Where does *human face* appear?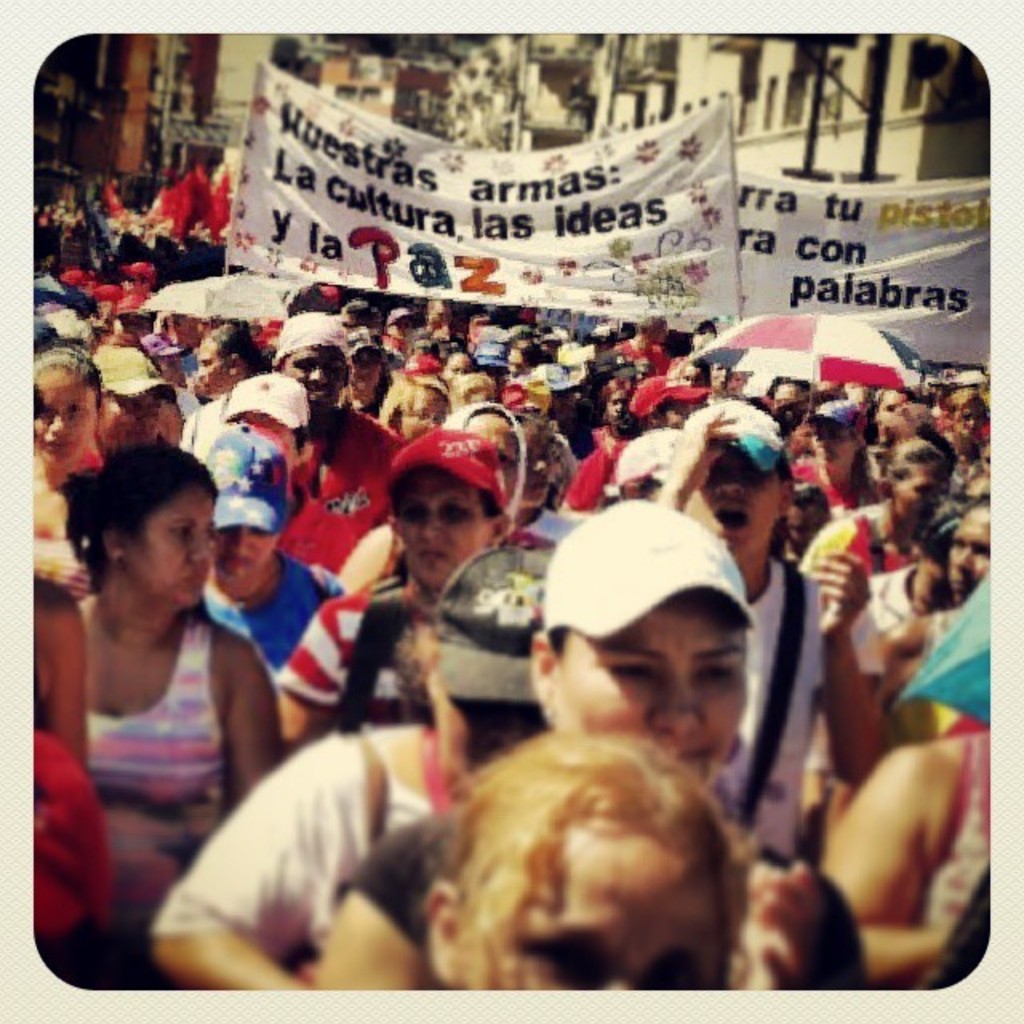
Appears at (128, 498, 213, 611).
